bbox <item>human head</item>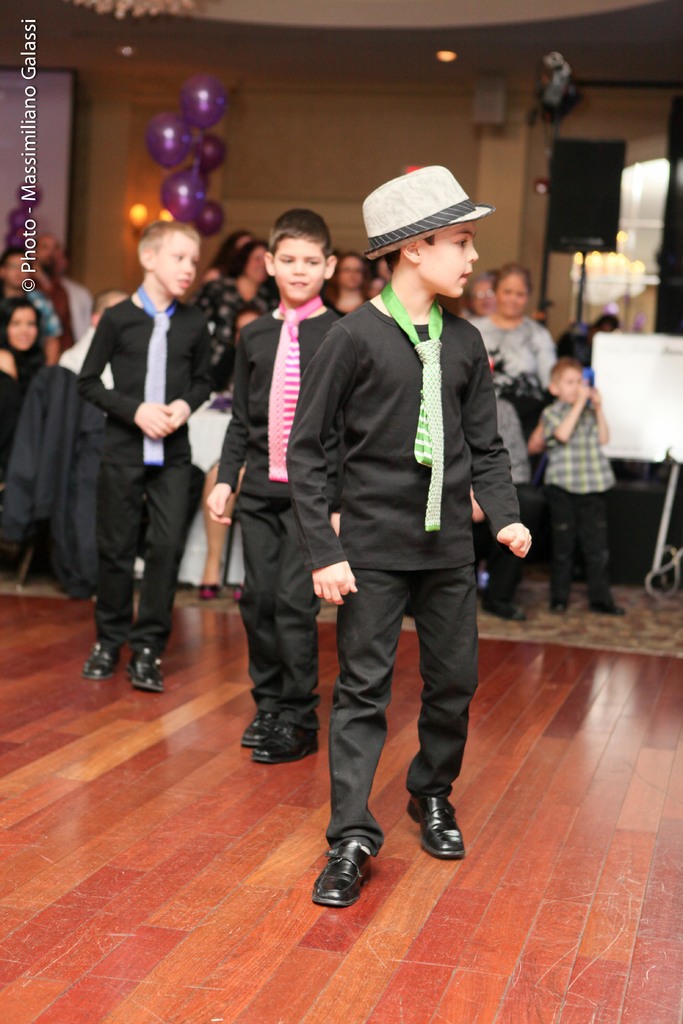
[left=134, top=219, right=204, bottom=296]
